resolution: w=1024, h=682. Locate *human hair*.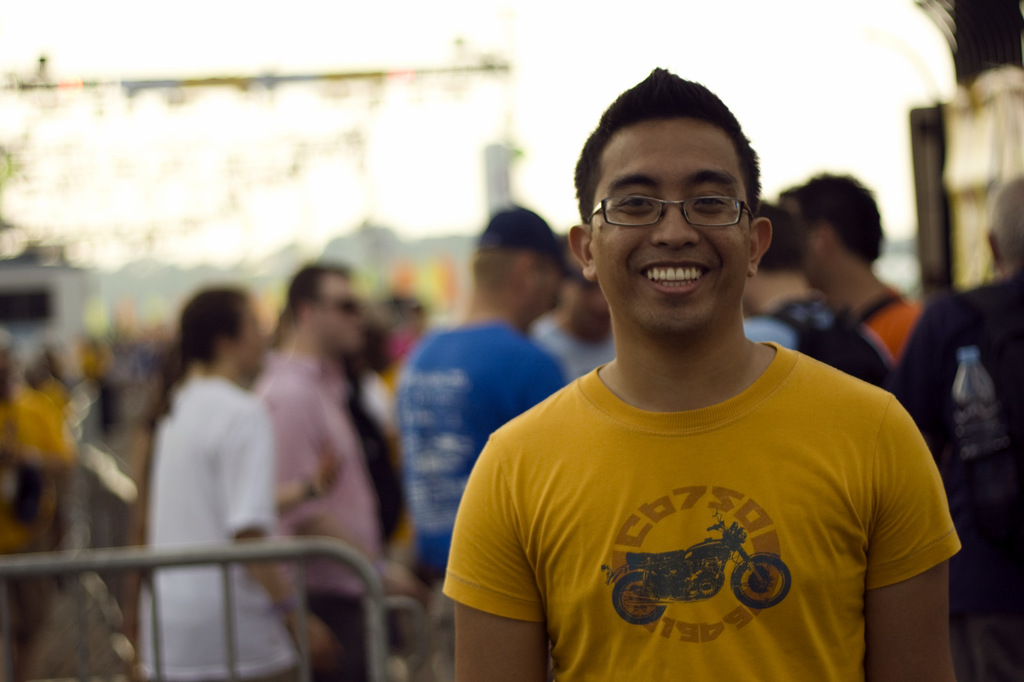
region(783, 172, 888, 259).
